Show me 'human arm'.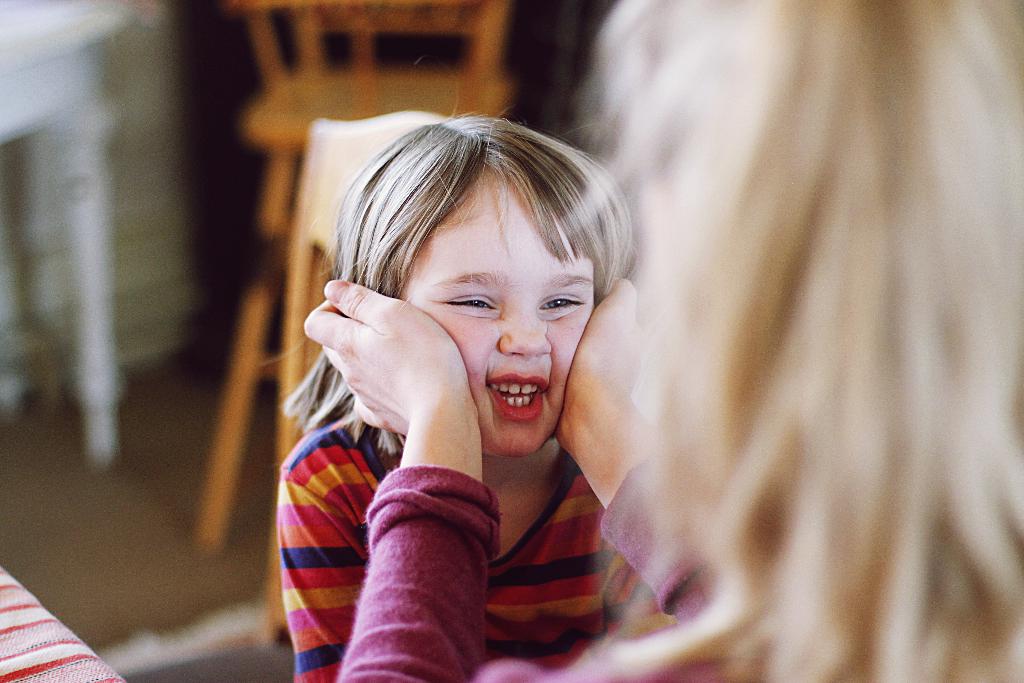
'human arm' is here: left=287, top=425, right=376, bottom=682.
